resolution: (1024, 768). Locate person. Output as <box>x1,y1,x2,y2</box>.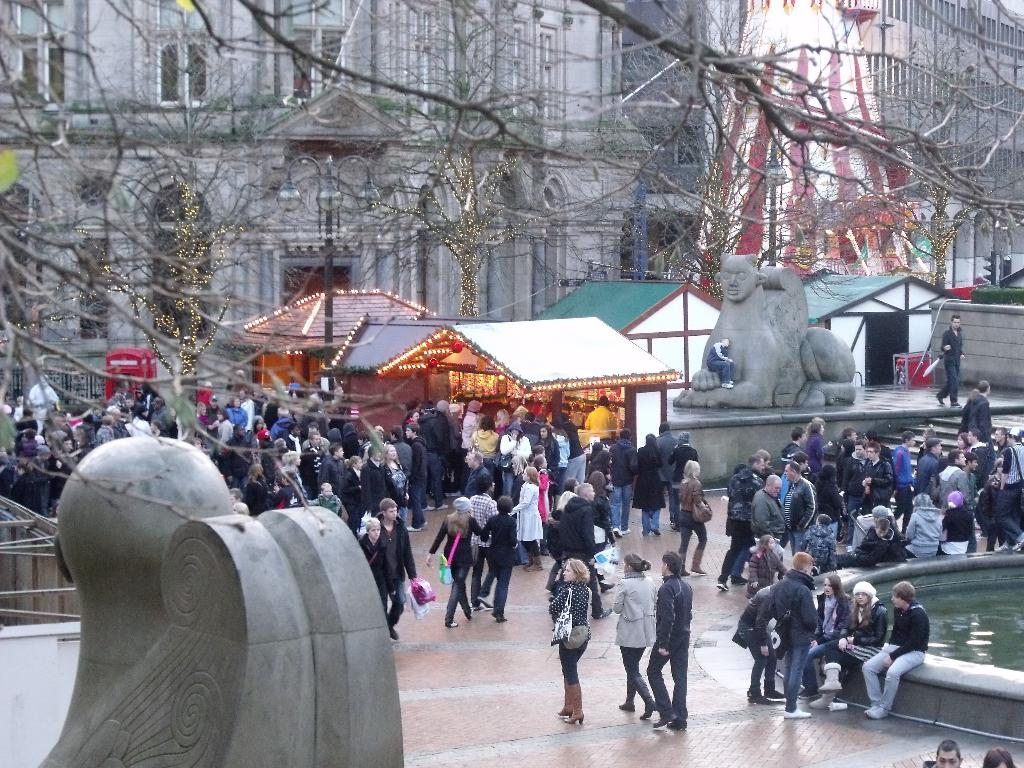
<box>454,468,501,611</box>.
